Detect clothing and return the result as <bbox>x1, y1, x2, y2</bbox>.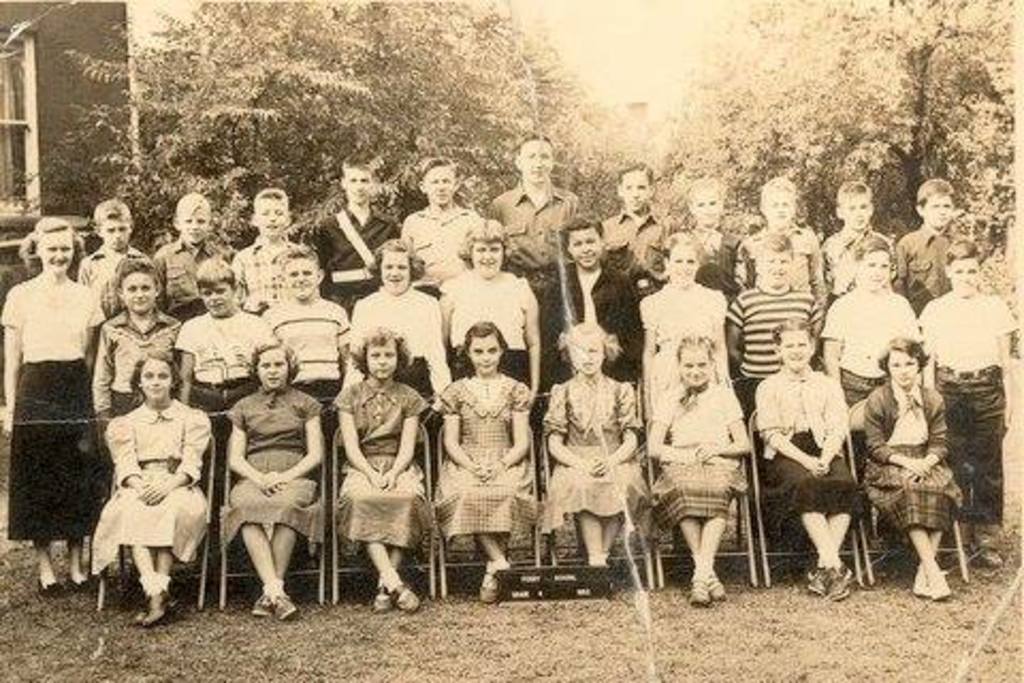
<bbox>83, 388, 198, 602</bbox>.
